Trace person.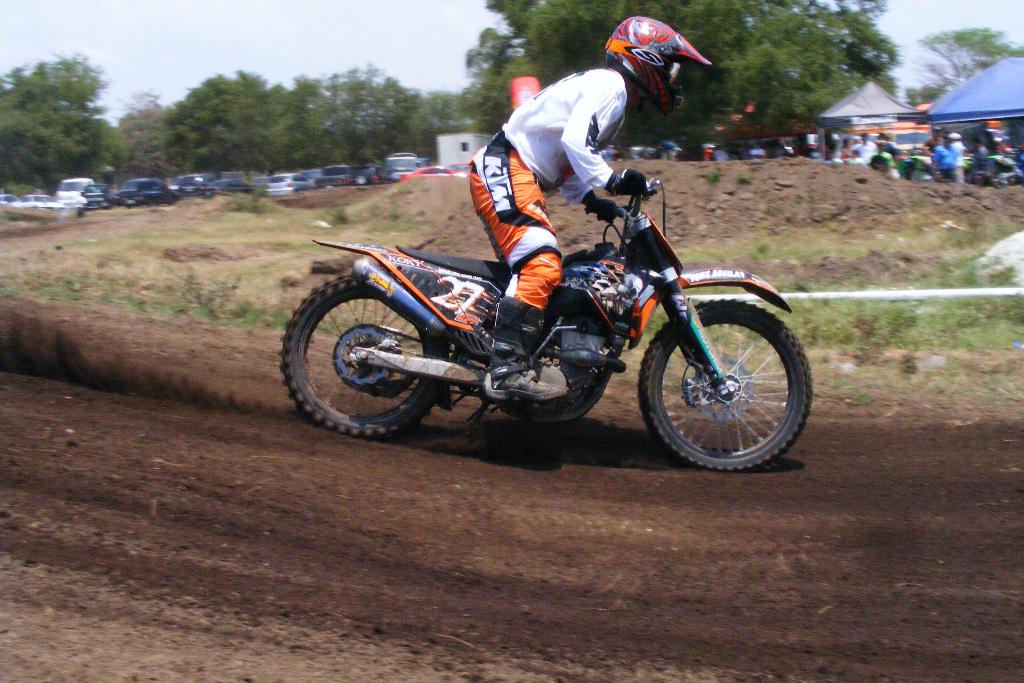
Traced to pyautogui.locateOnScreen(472, 16, 707, 398).
